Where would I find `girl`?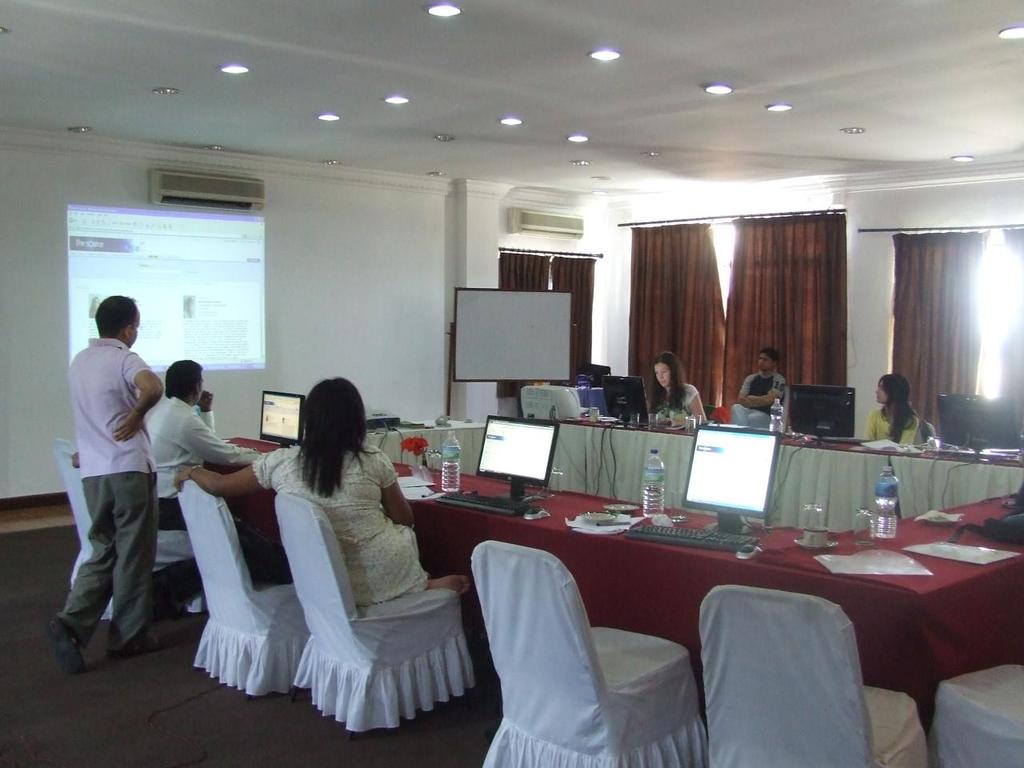
At (left=643, top=354, right=706, bottom=422).
